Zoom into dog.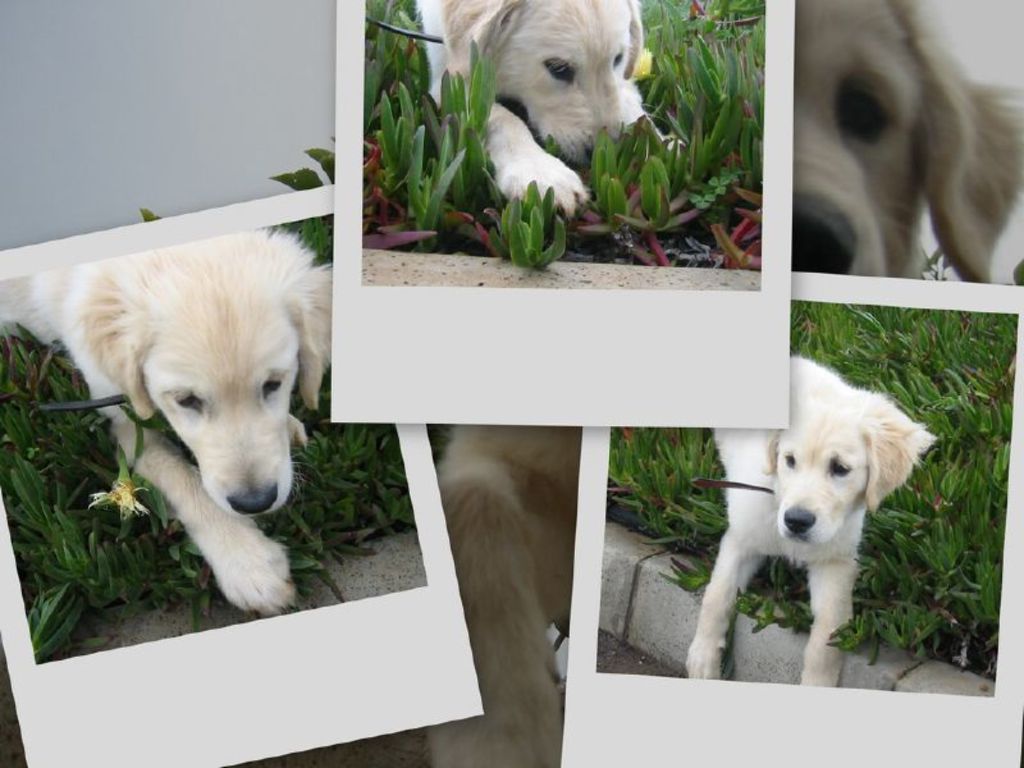
Zoom target: rect(1, 224, 334, 620).
